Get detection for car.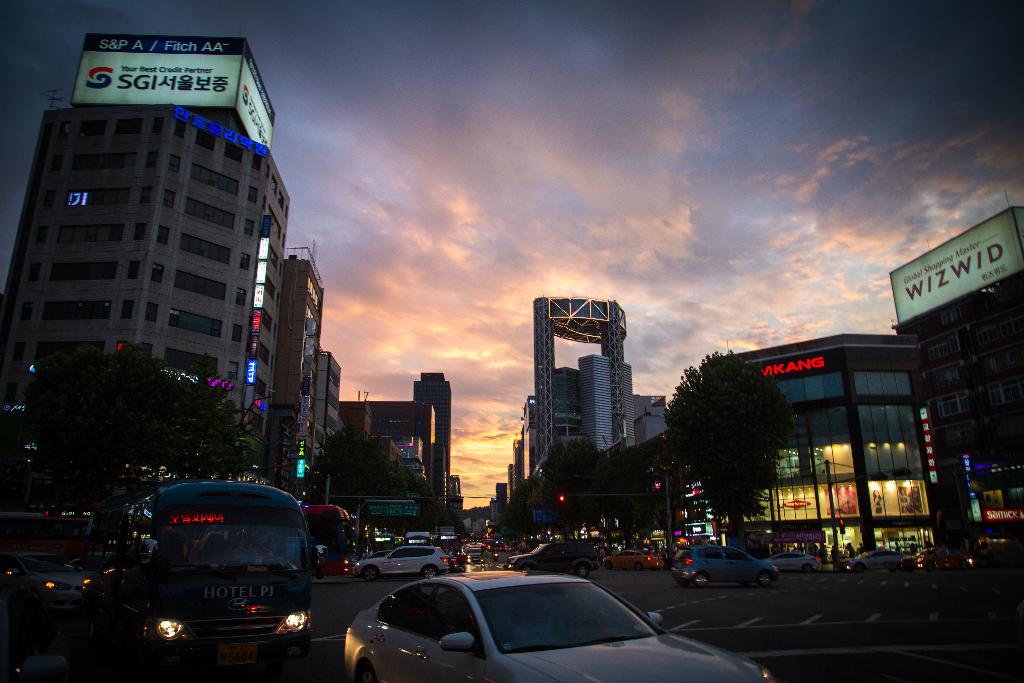
Detection: box=[0, 551, 89, 616].
